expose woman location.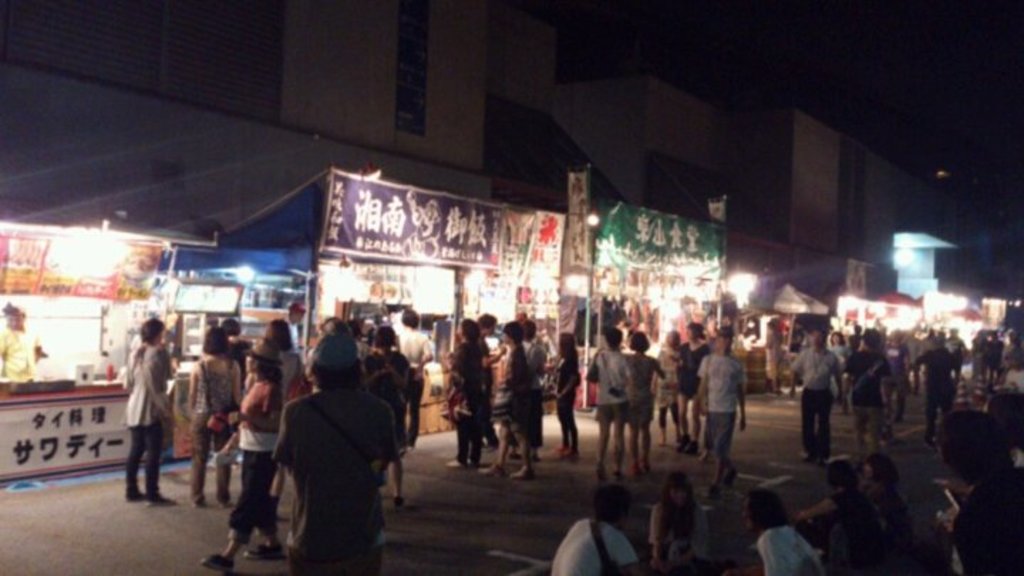
Exposed at left=183, top=321, right=246, bottom=505.
